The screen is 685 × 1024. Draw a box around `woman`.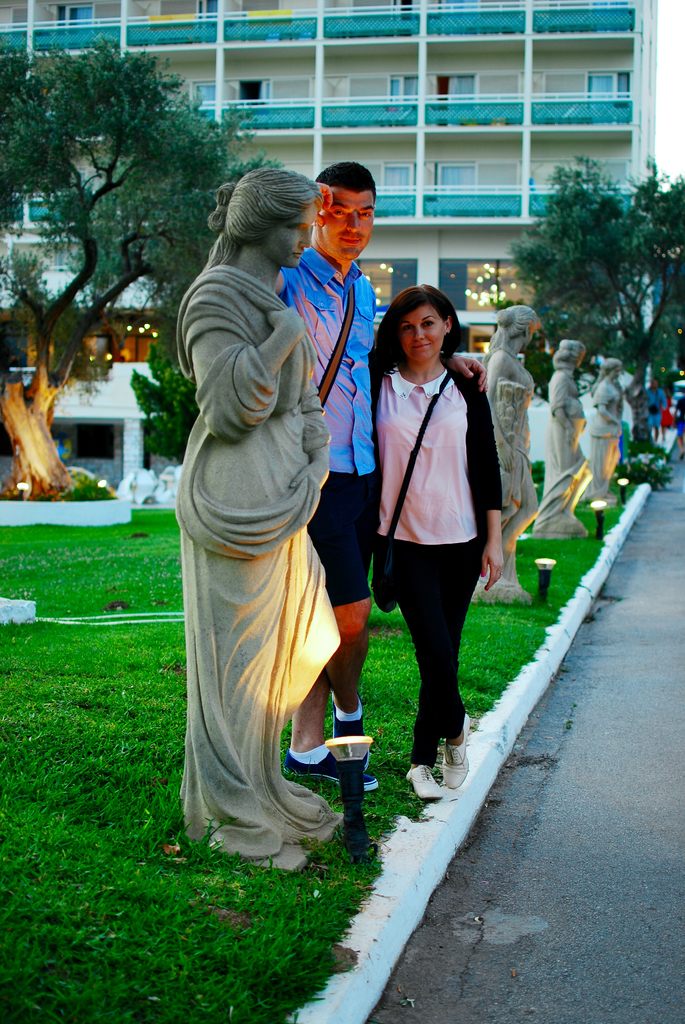
164,170,397,874.
